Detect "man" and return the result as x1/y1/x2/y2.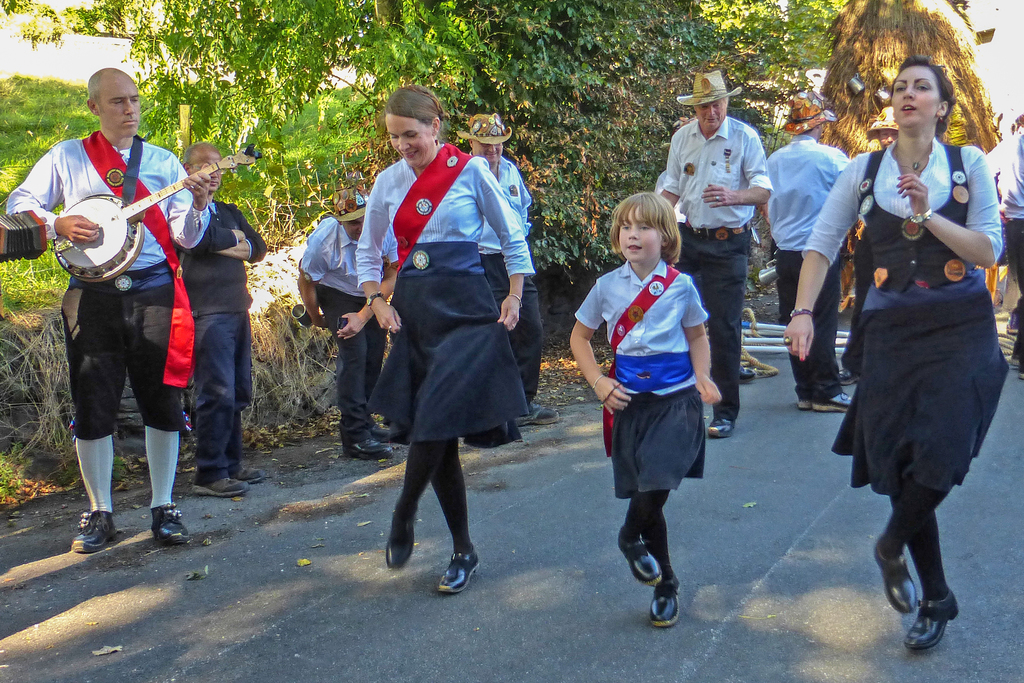
292/184/399/460.
